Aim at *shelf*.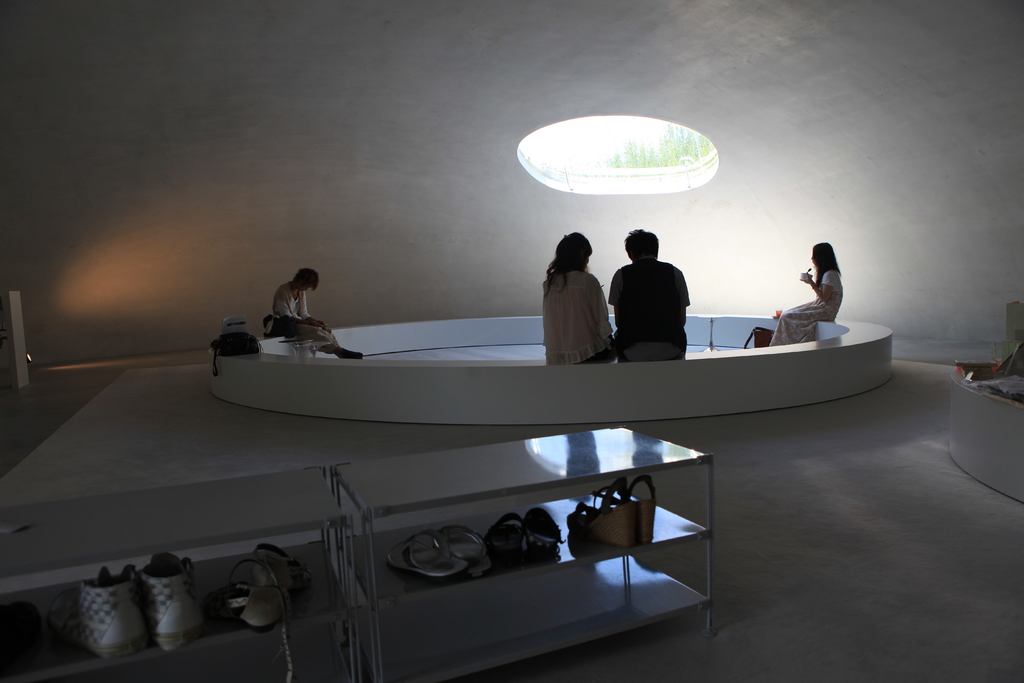
Aimed at bbox(0, 427, 712, 682).
